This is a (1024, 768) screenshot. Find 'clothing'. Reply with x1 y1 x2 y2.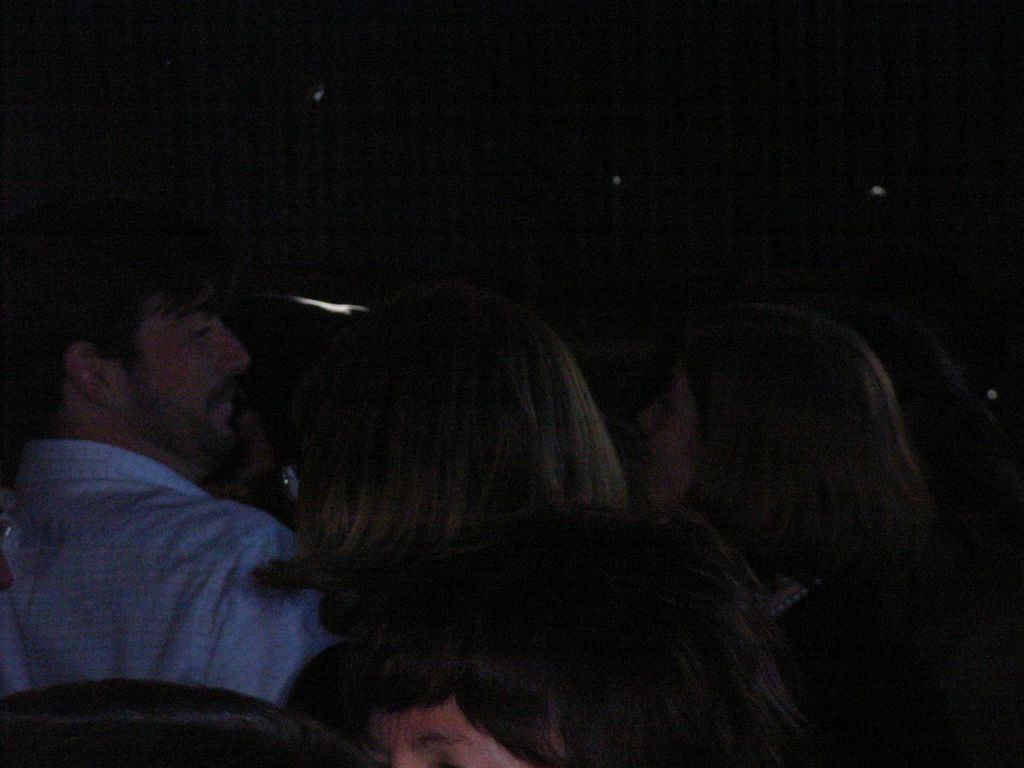
762 542 978 767.
